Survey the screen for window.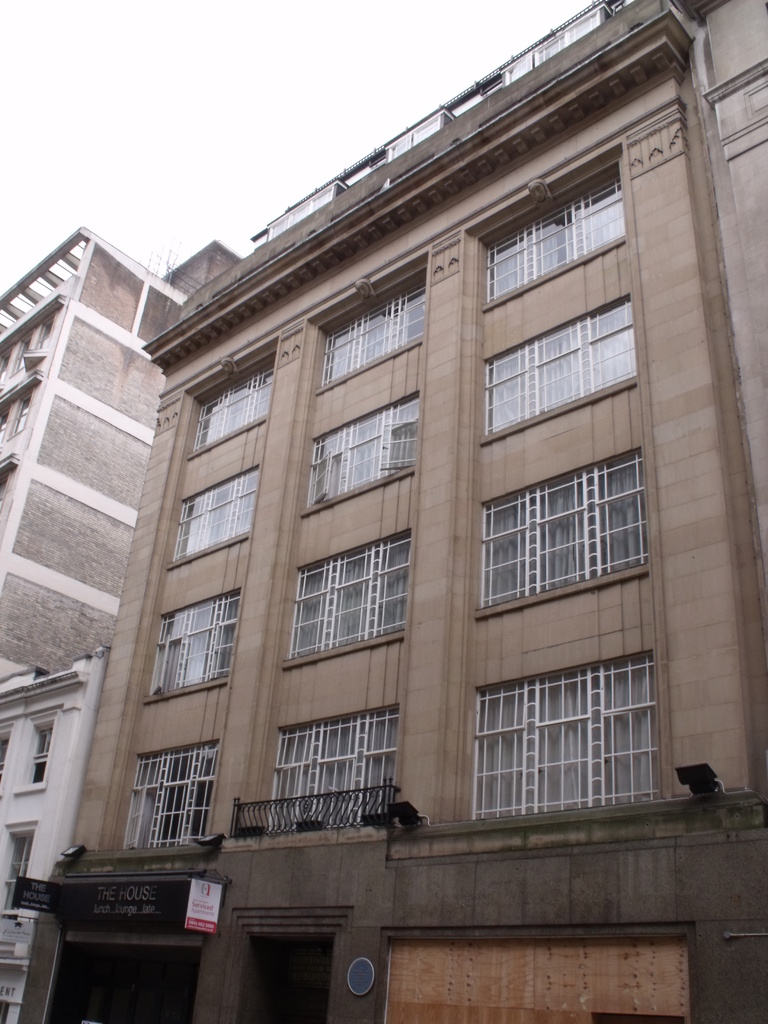
Survey found: {"x1": 191, "y1": 331, "x2": 275, "y2": 457}.
